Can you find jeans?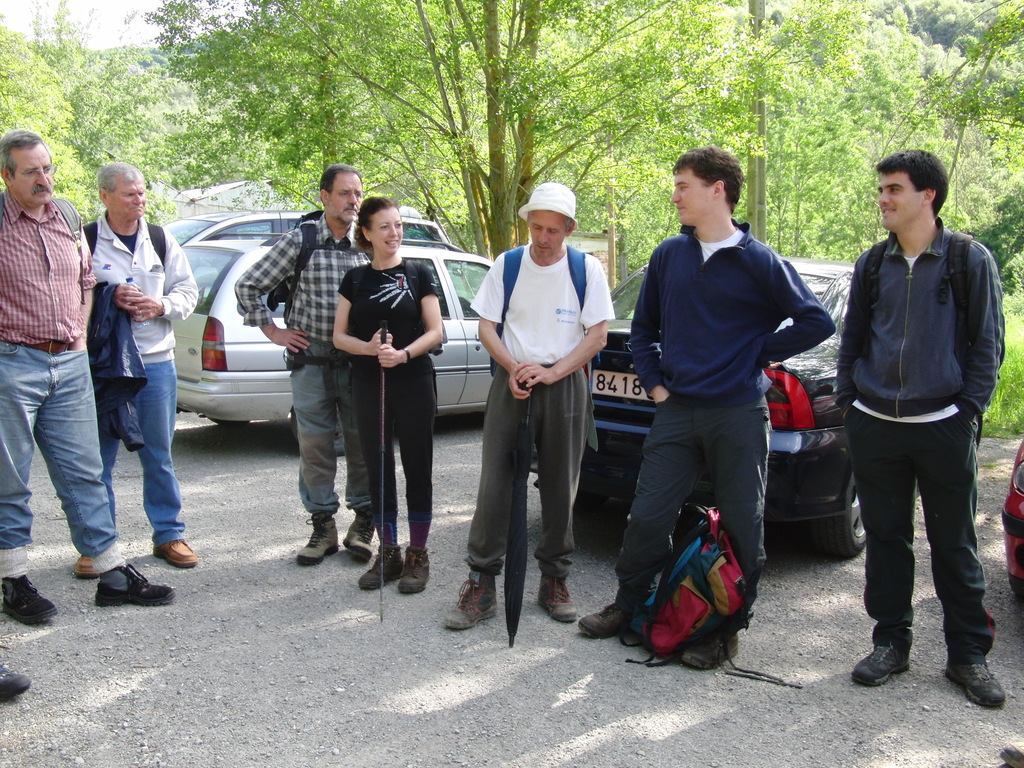
Yes, bounding box: region(292, 331, 372, 515).
